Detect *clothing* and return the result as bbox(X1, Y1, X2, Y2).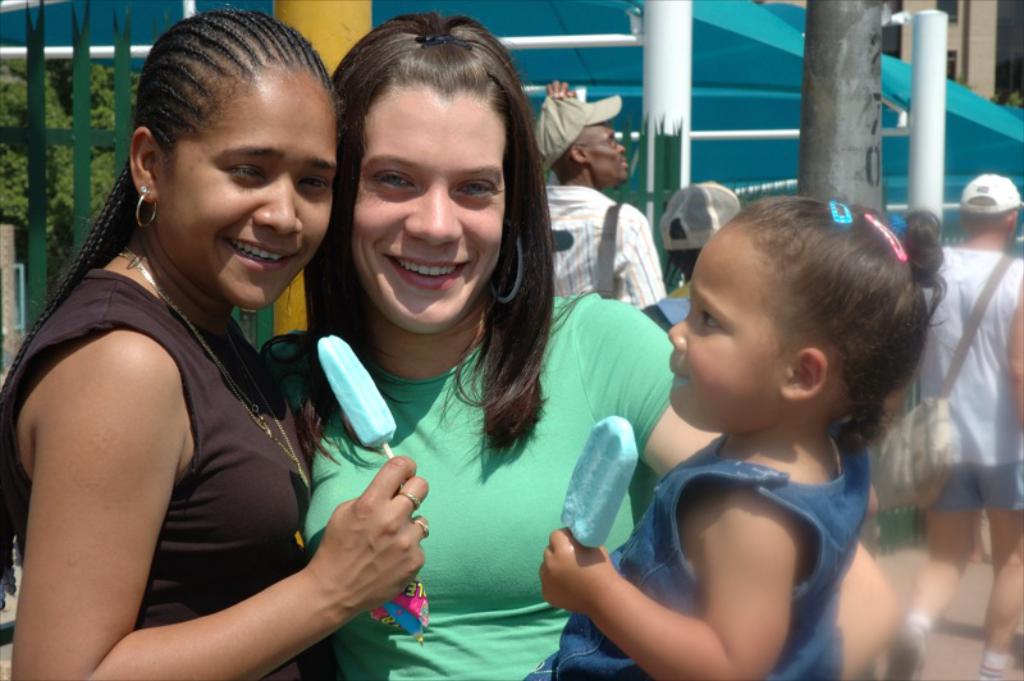
bbox(526, 419, 872, 680).
